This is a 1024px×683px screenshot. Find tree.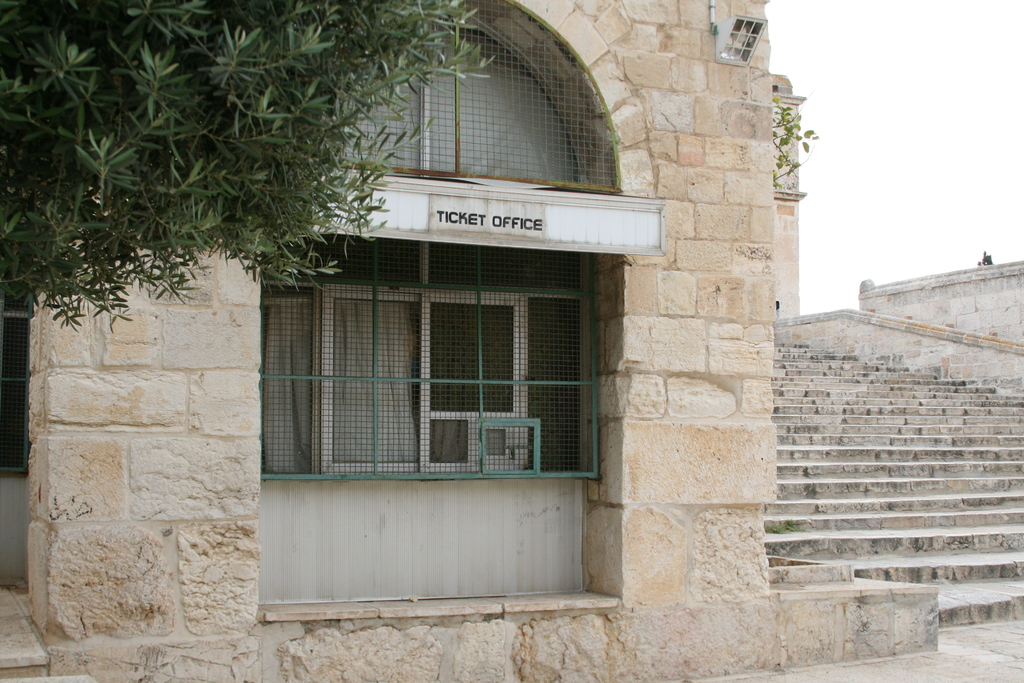
Bounding box: left=0, top=0, right=492, bottom=332.
